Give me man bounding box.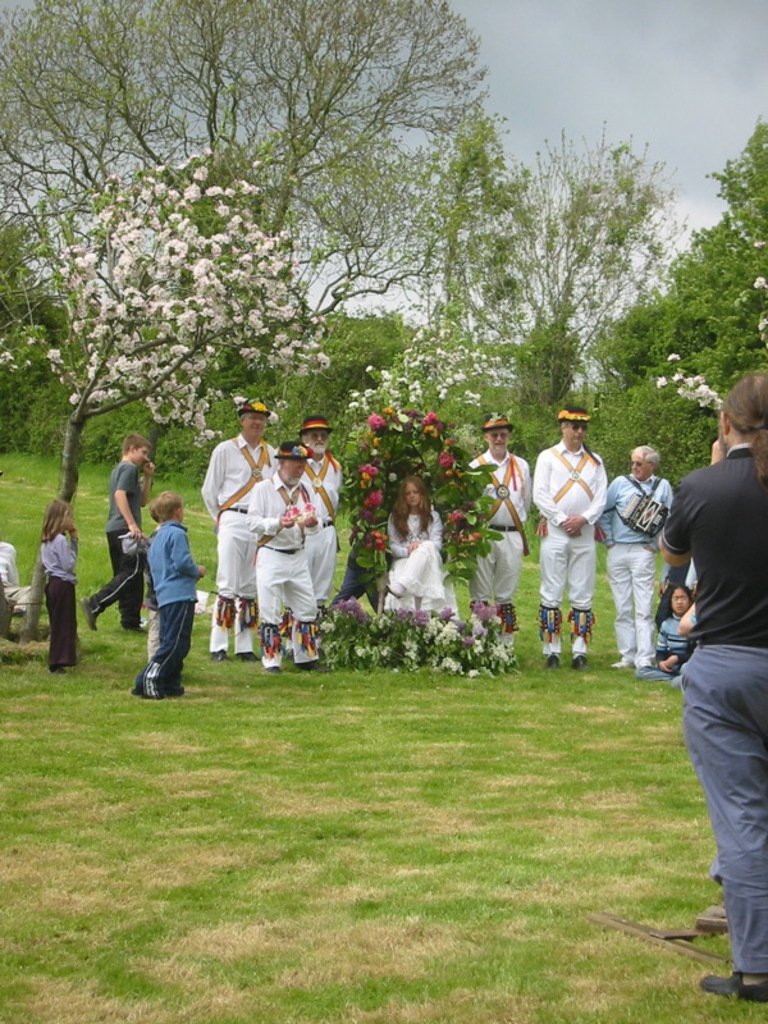
{"left": 657, "top": 372, "right": 767, "bottom": 1006}.
